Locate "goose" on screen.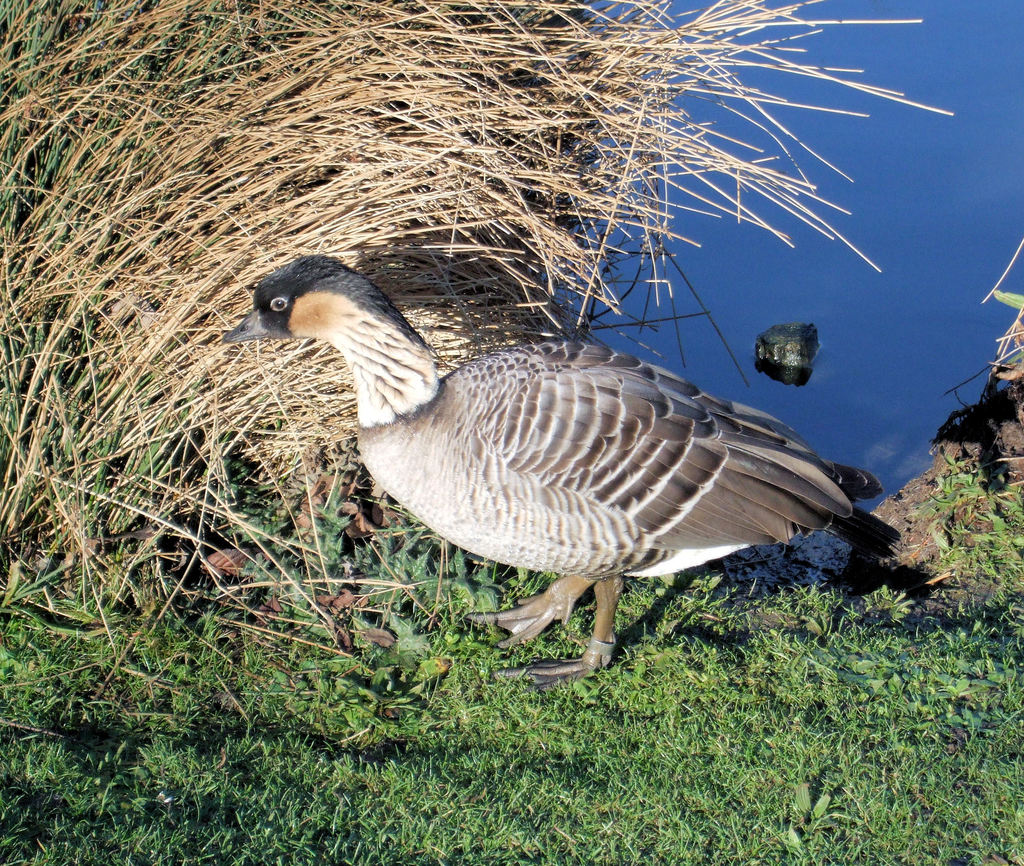
On screen at [221,250,875,689].
